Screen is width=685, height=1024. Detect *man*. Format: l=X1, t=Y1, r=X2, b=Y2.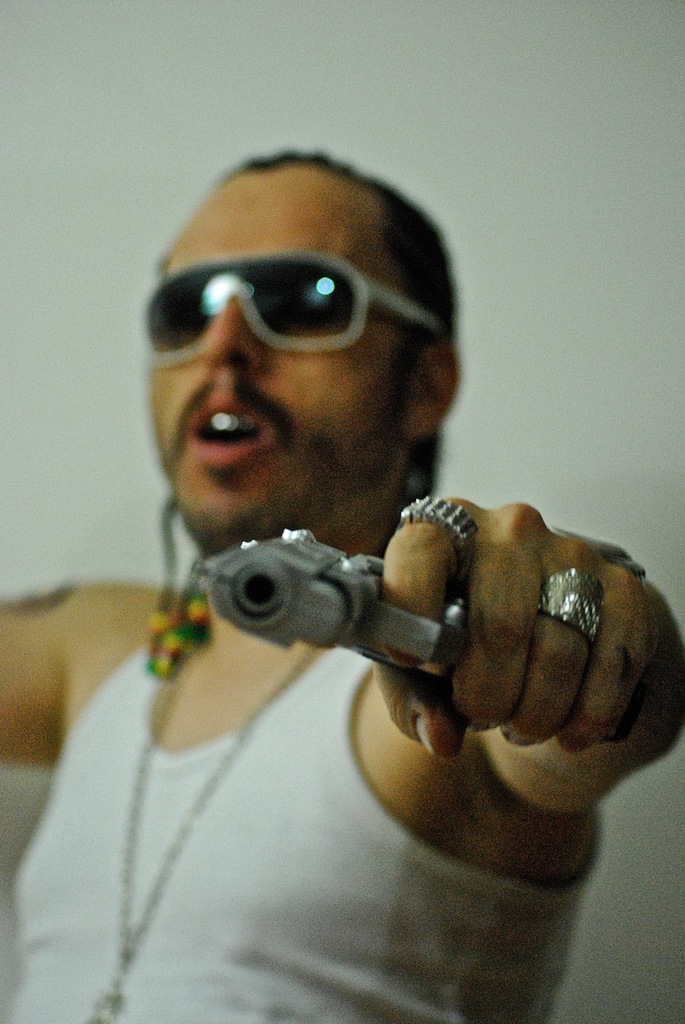
l=0, t=143, r=684, b=1023.
